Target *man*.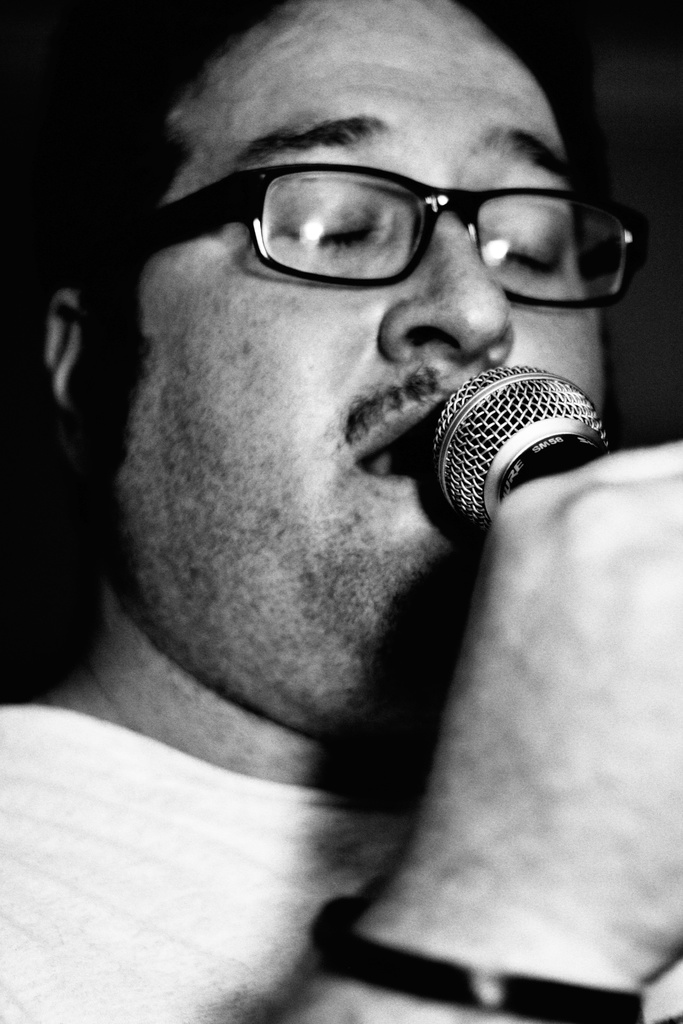
Target region: x1=0, y1=0, x2=682, y2=1023.
